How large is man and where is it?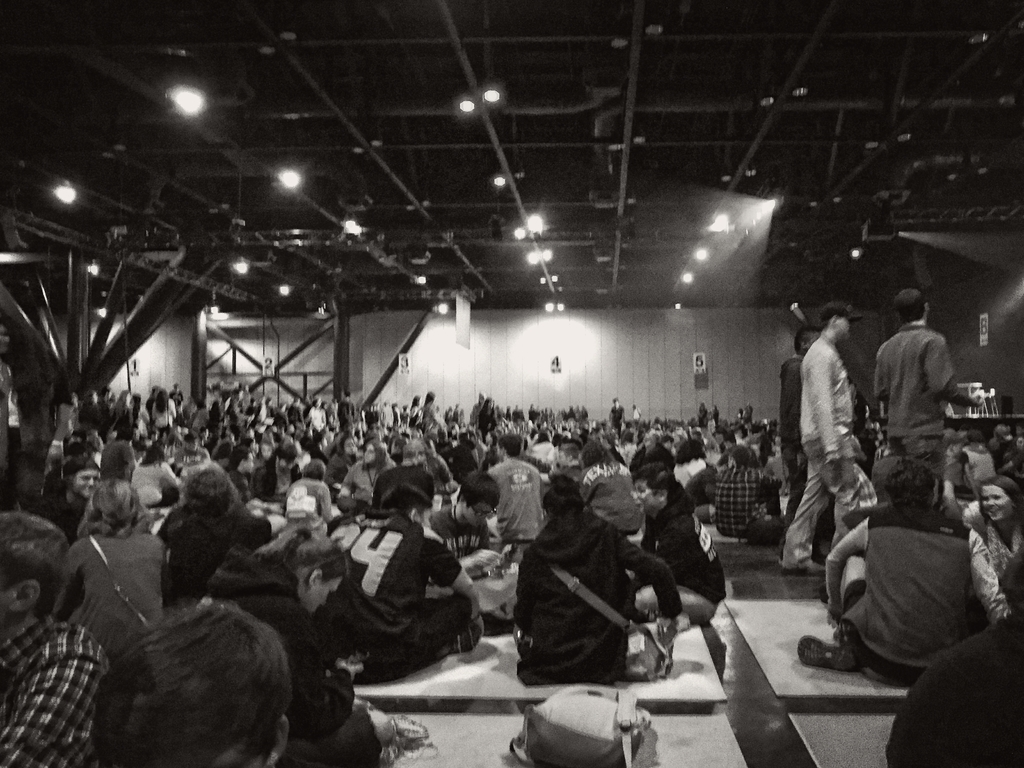
Bounding box: [x1=875, y1=289, x2=986, y2=493].
